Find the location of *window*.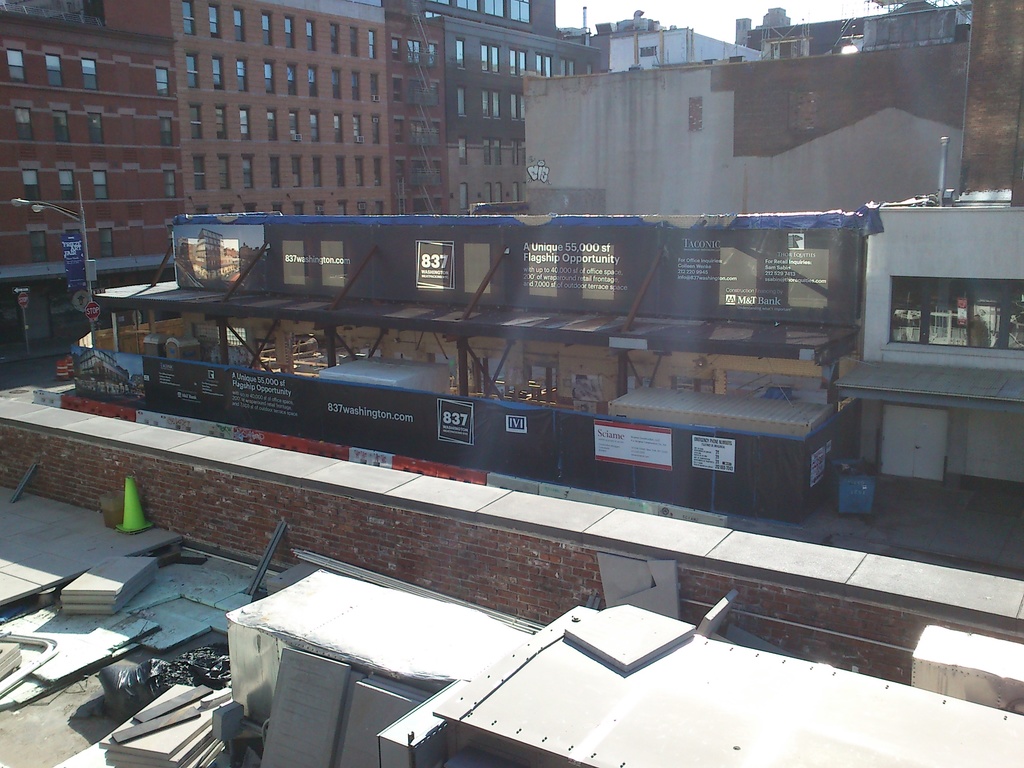
Location: detection(275, 205, 282, 213).
